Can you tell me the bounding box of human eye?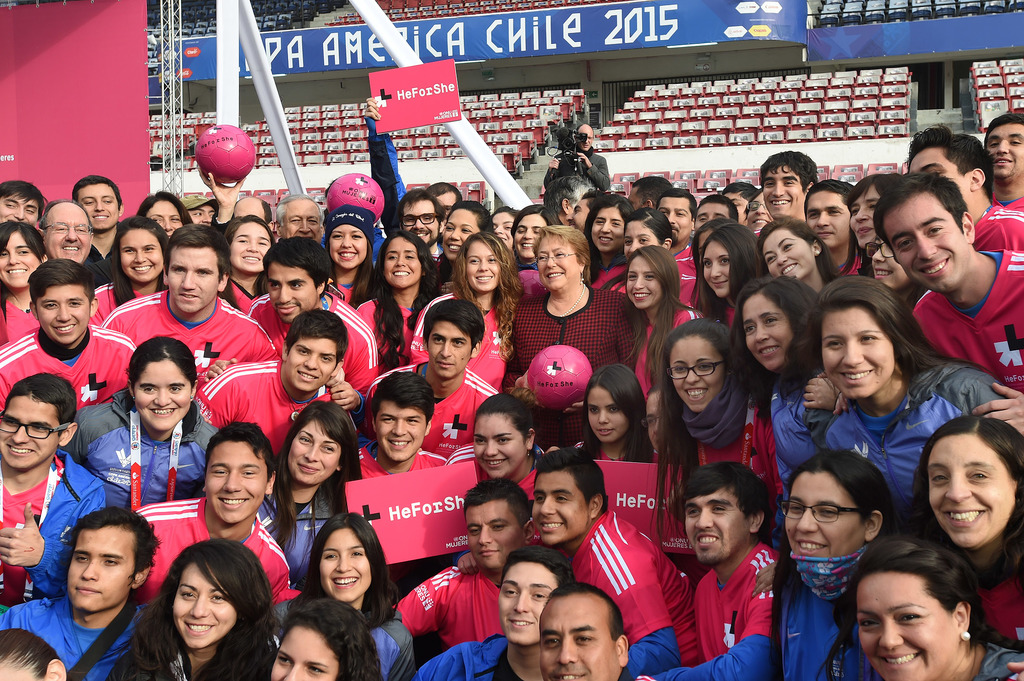
region(290, 280, 303, 291).
